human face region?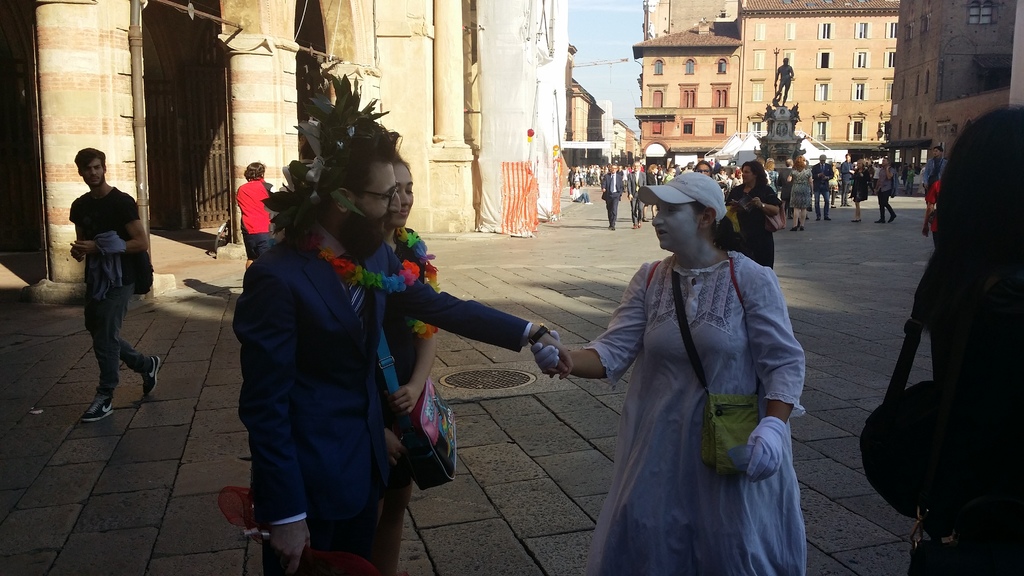
box=[740, 164, 756, 184]
